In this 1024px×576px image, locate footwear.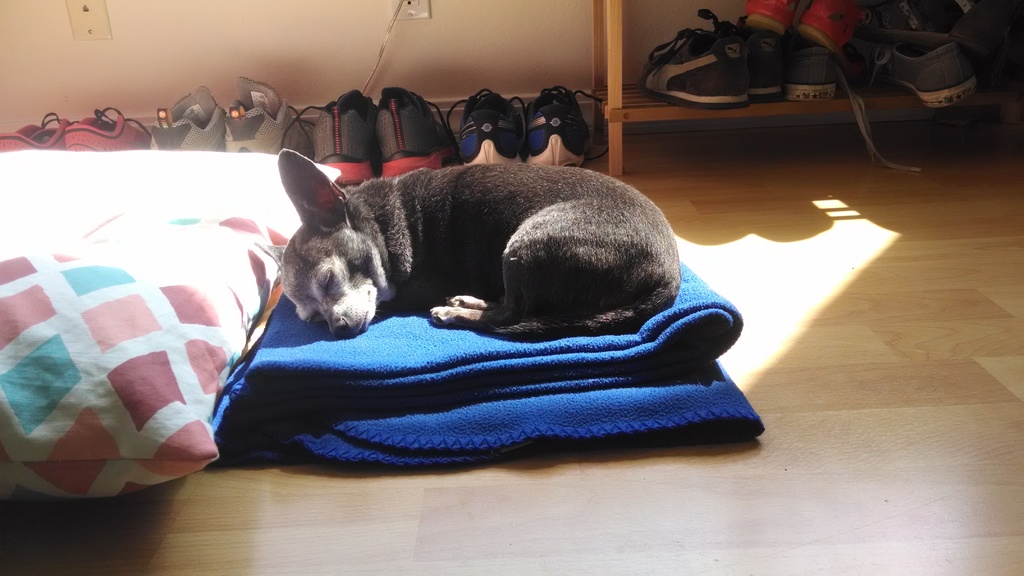
Bounding box: [left=529, top=87, right=609, bottom=171].
